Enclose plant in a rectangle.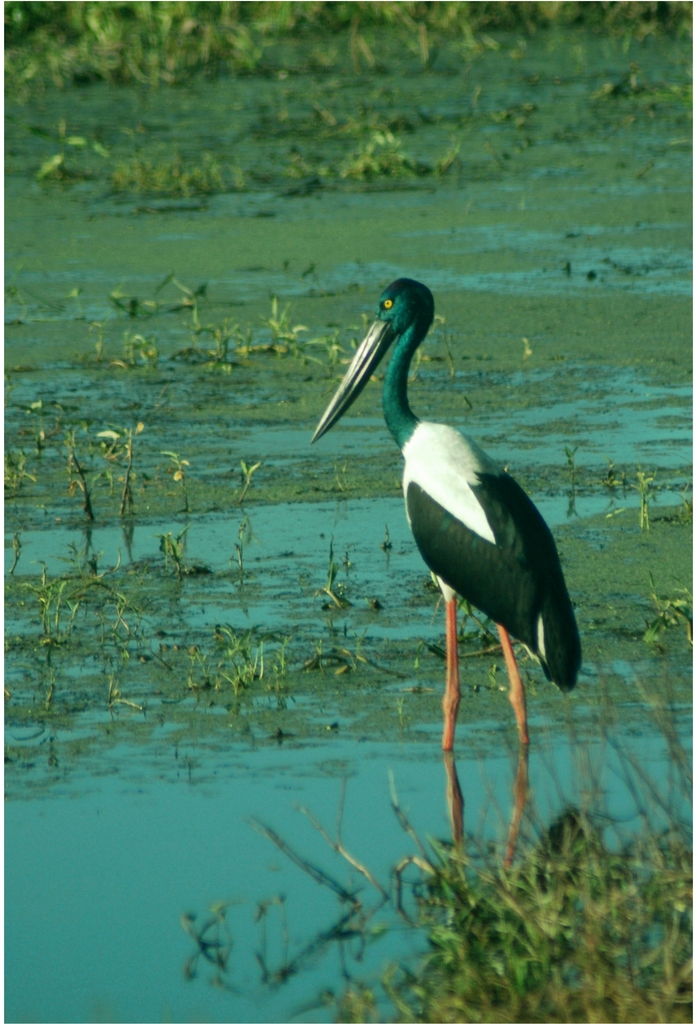
[170,271,206,314].
